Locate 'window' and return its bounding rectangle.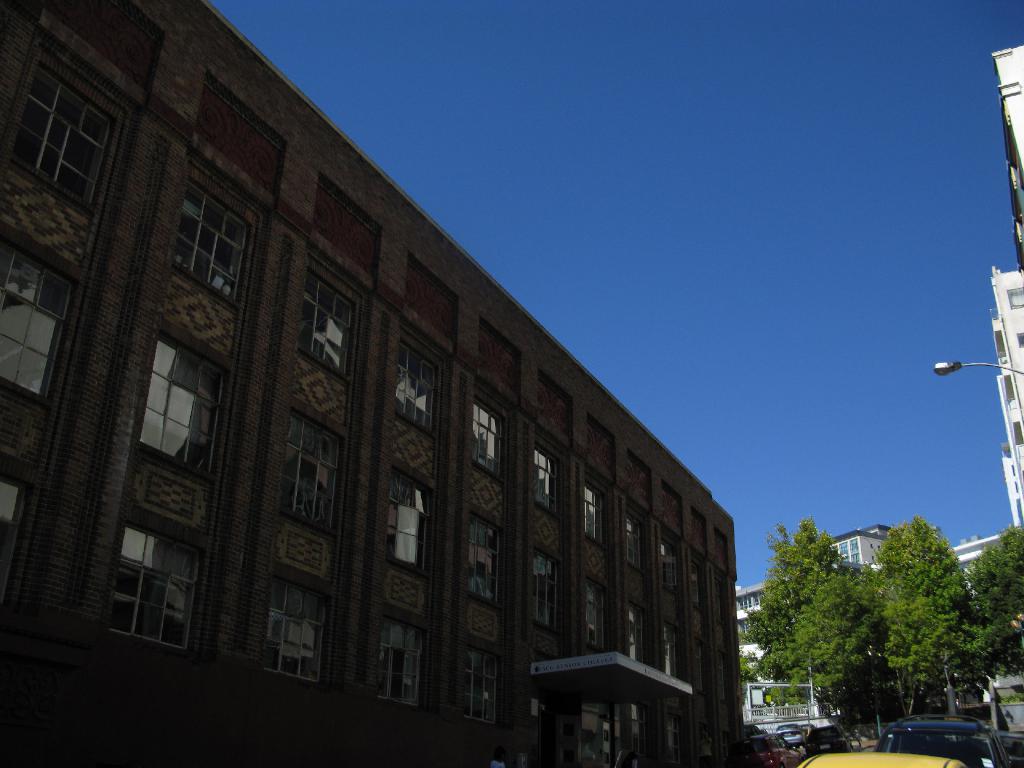
bbox=(701, 724, 717, 764).
